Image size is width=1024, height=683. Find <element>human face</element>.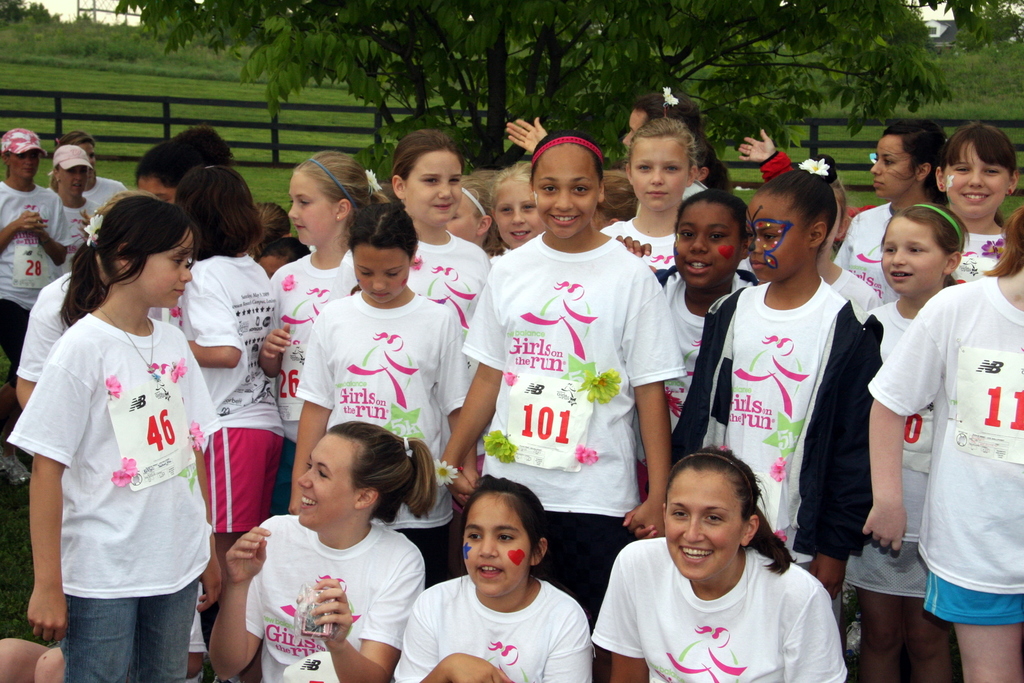
<region>661, 470, 744, 581</region>.
